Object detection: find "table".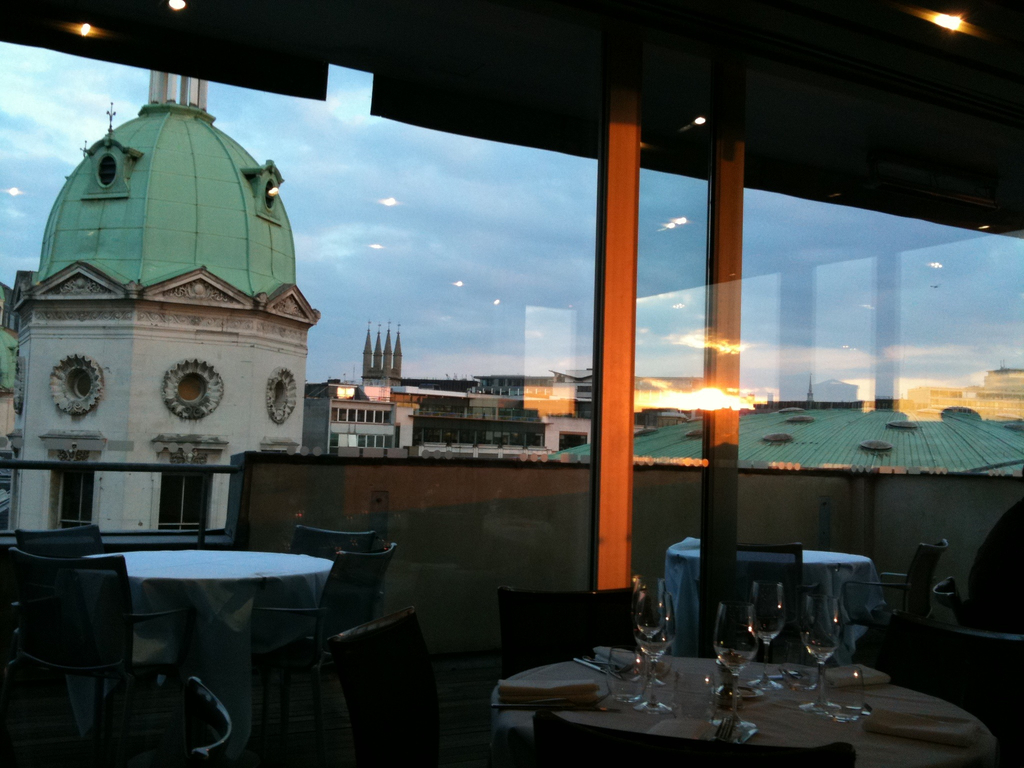
bbox=[77, 547, 335, 767].
